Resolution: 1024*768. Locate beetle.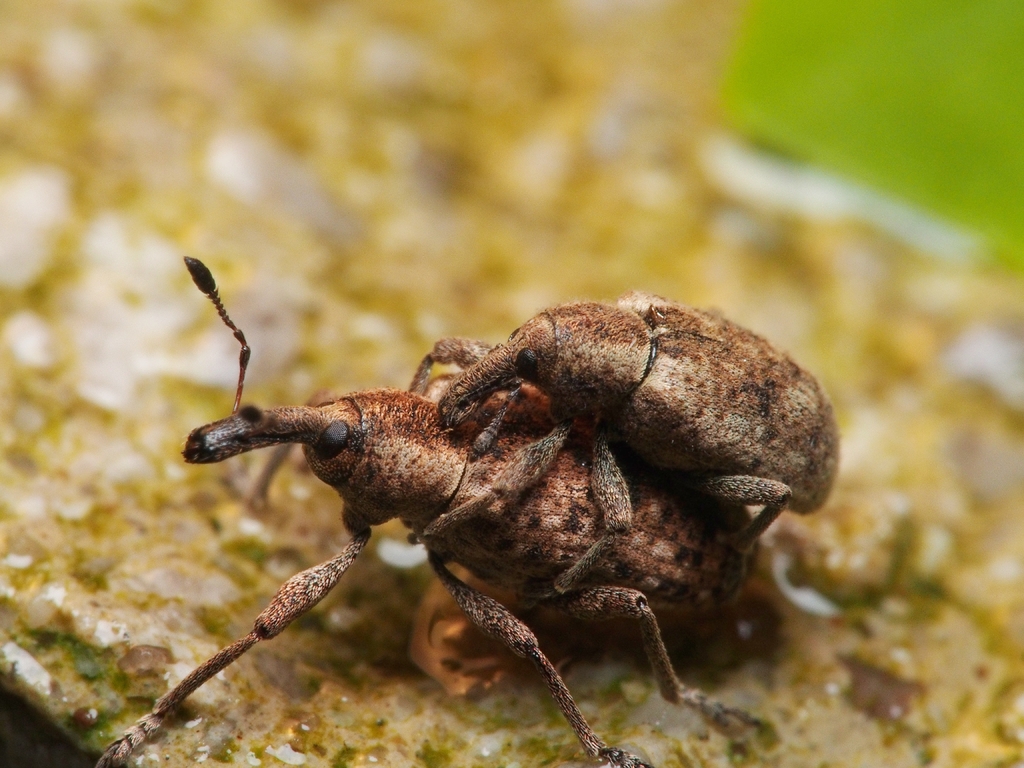
bbox(87, 257, 760, 765).
